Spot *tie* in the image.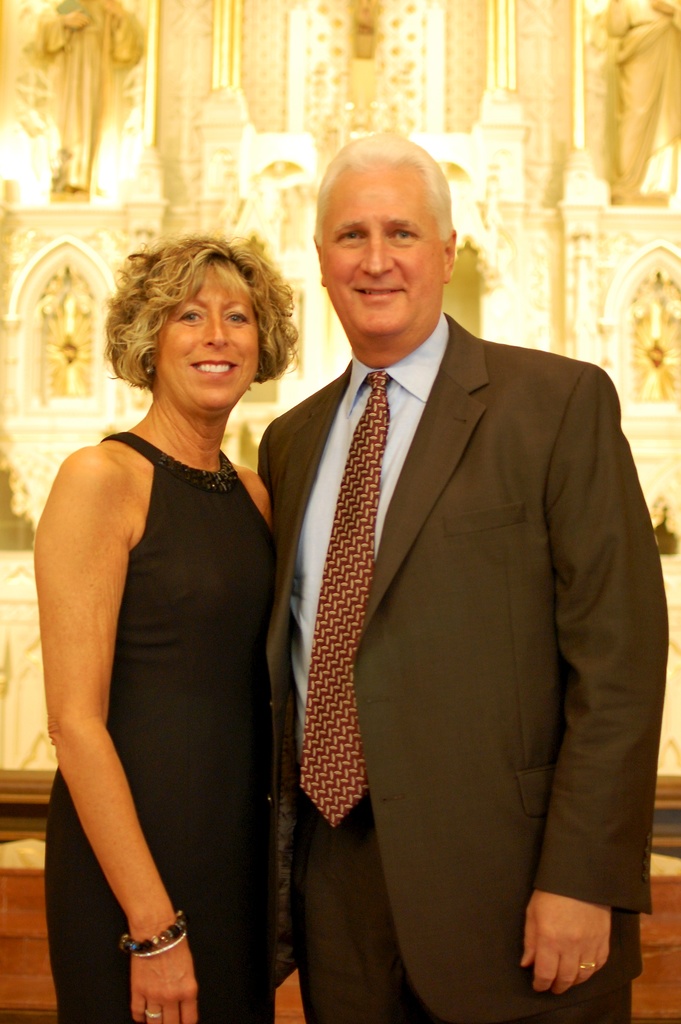
*tie* found at Rect(300, 367, 391, 823).
